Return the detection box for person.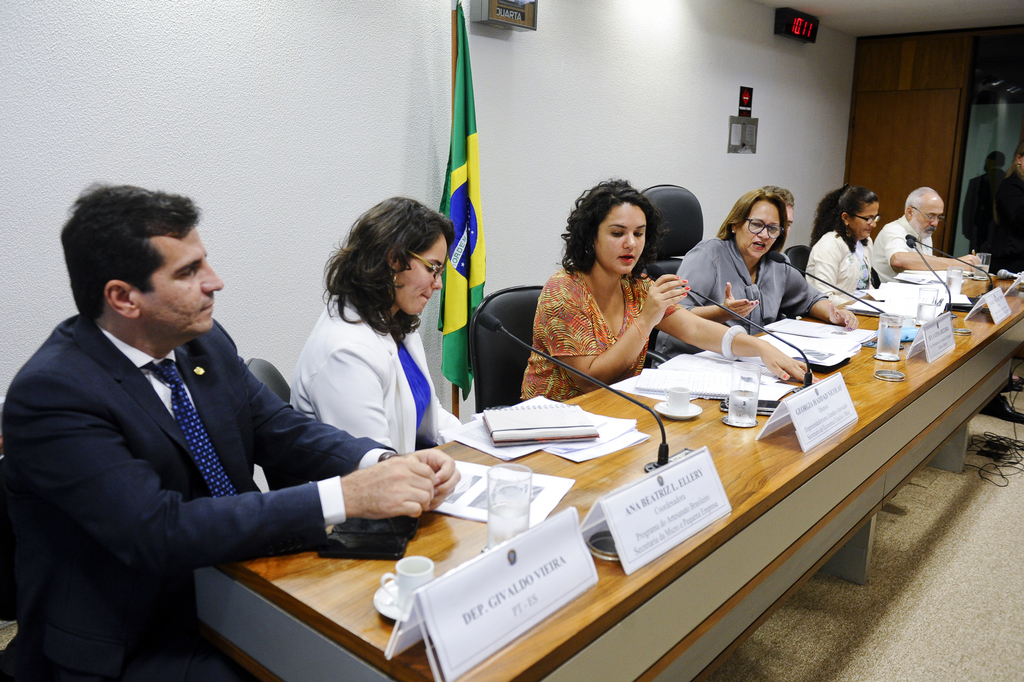
left=289, top=197, right=462, bottom=456.
